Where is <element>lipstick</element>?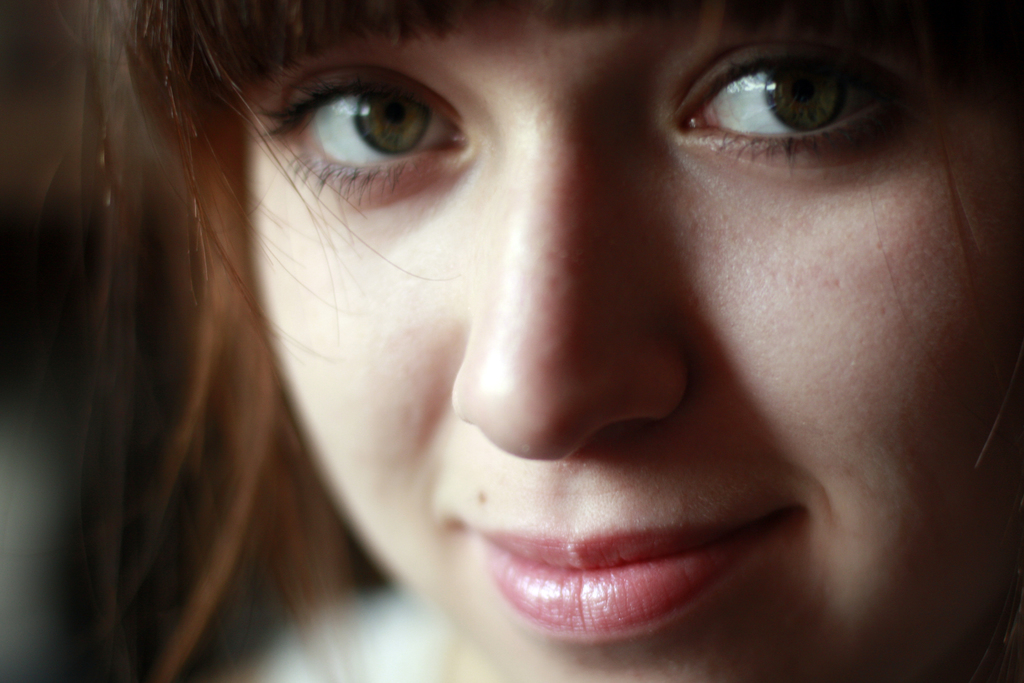
456 526 764 645.
